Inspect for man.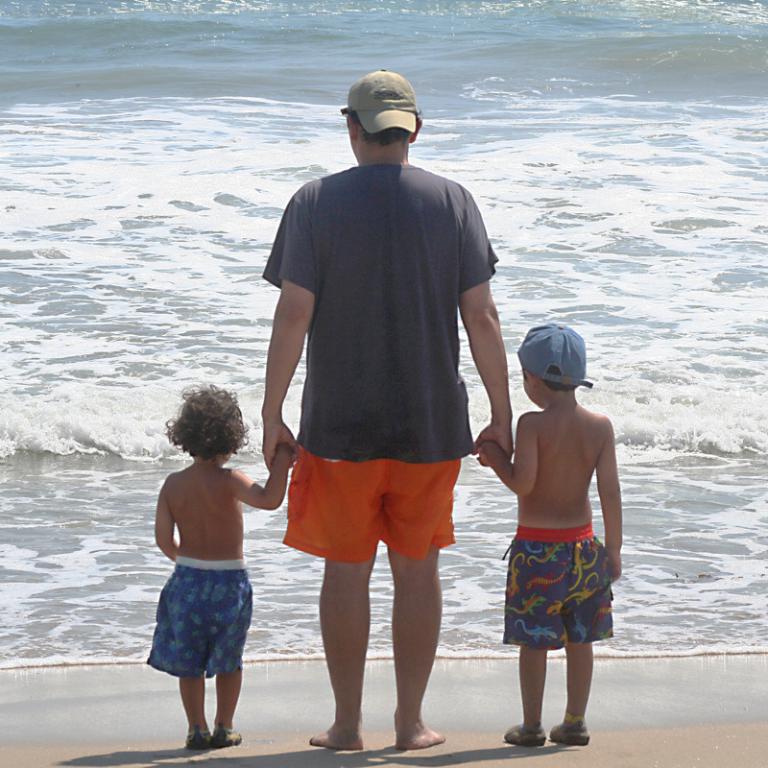
Inspection: (473, 315, 639, 711).
